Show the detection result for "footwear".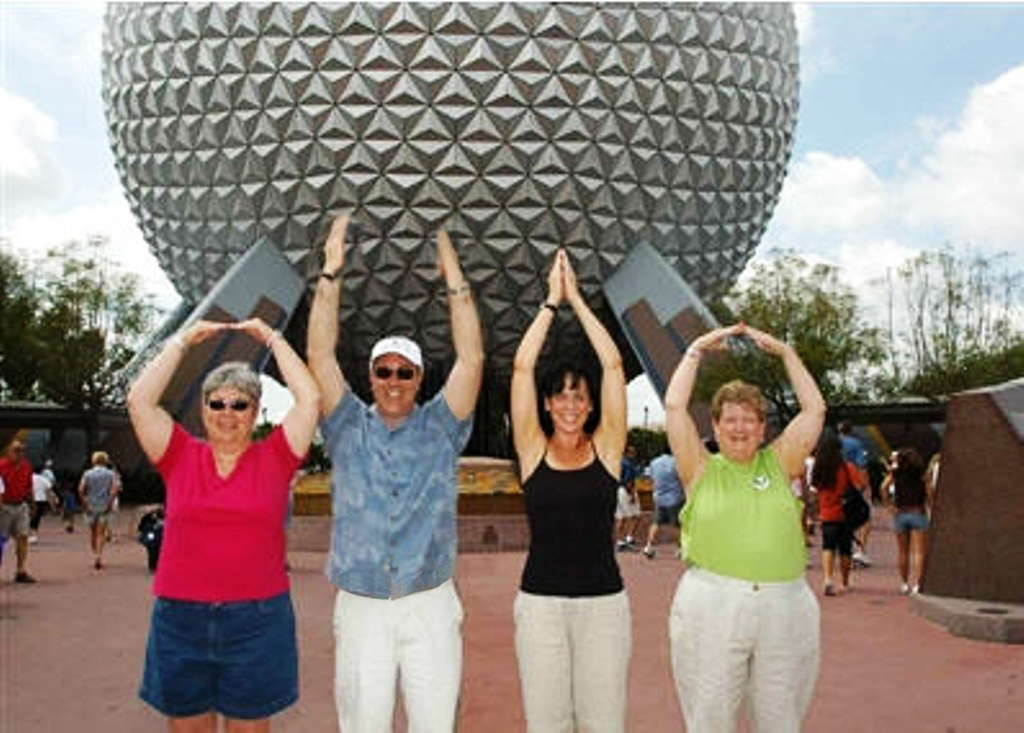
x1=901, y1=582, x2=920, y2=594.
